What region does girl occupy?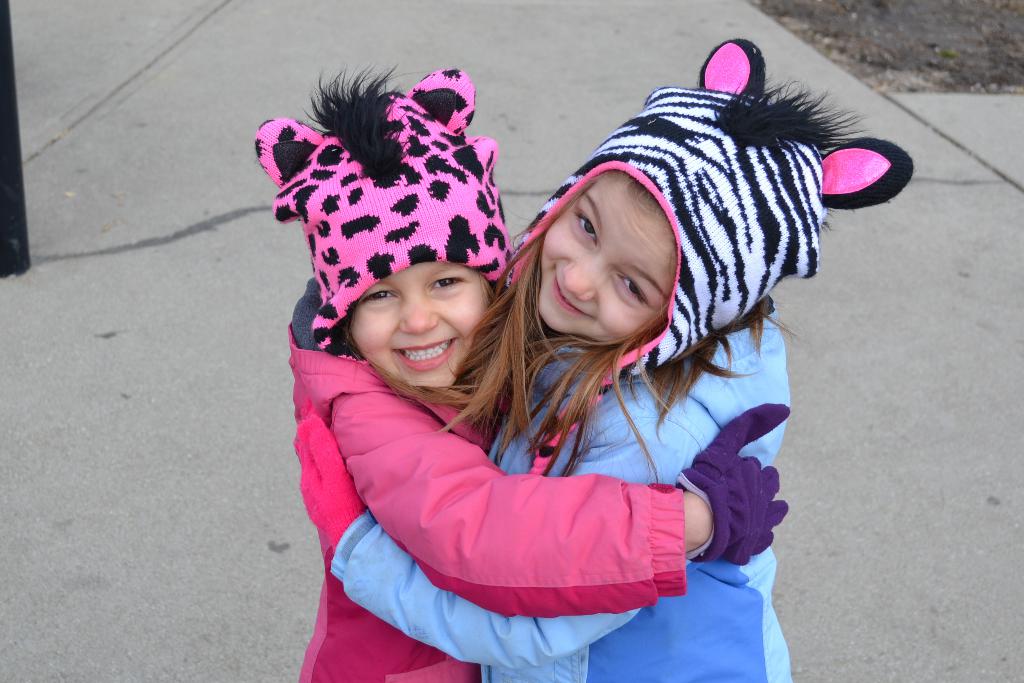
(x1=296, y1=35, x2=916, y2=682).
